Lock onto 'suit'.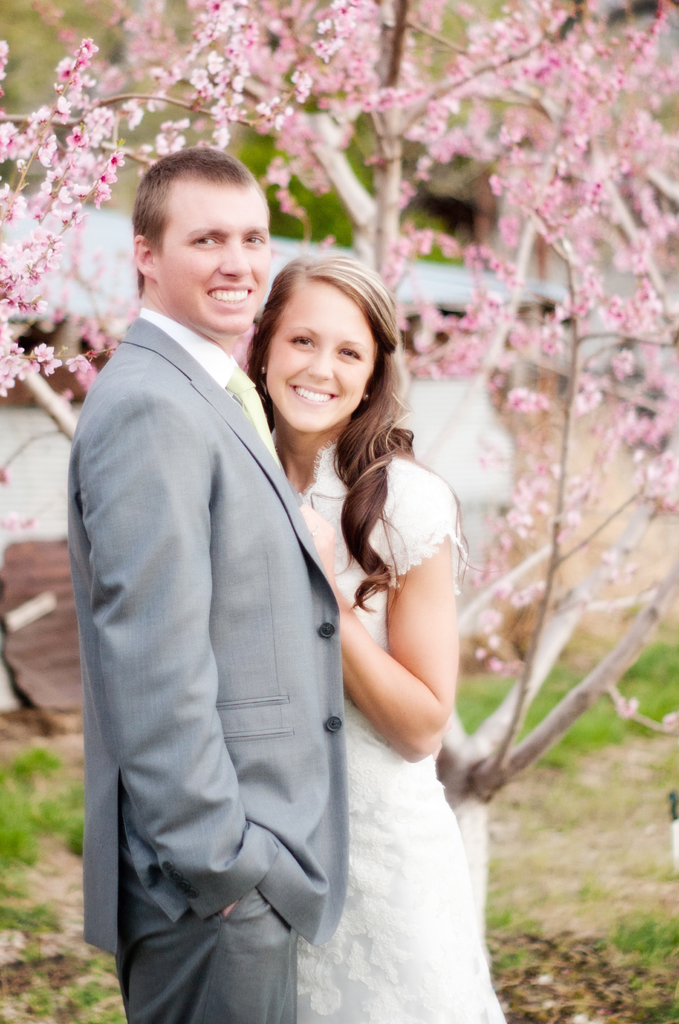
Locked: bbox=(68, 304, 353, 1023).
